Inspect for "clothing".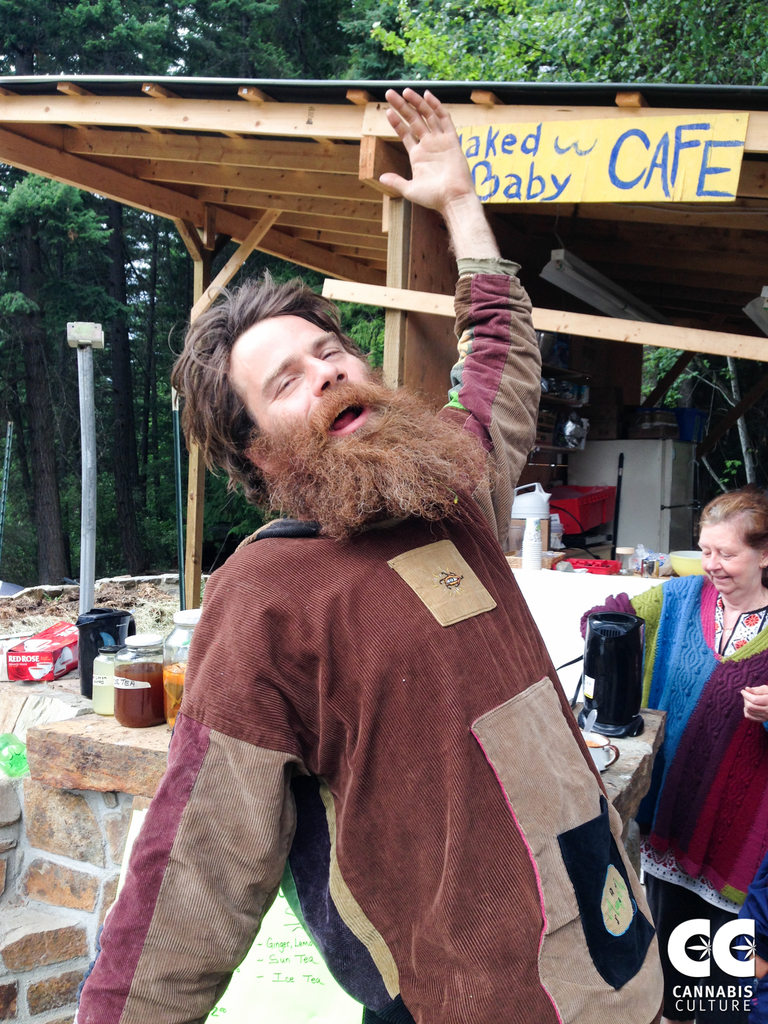
Inspection: (582,573,767,1009).
